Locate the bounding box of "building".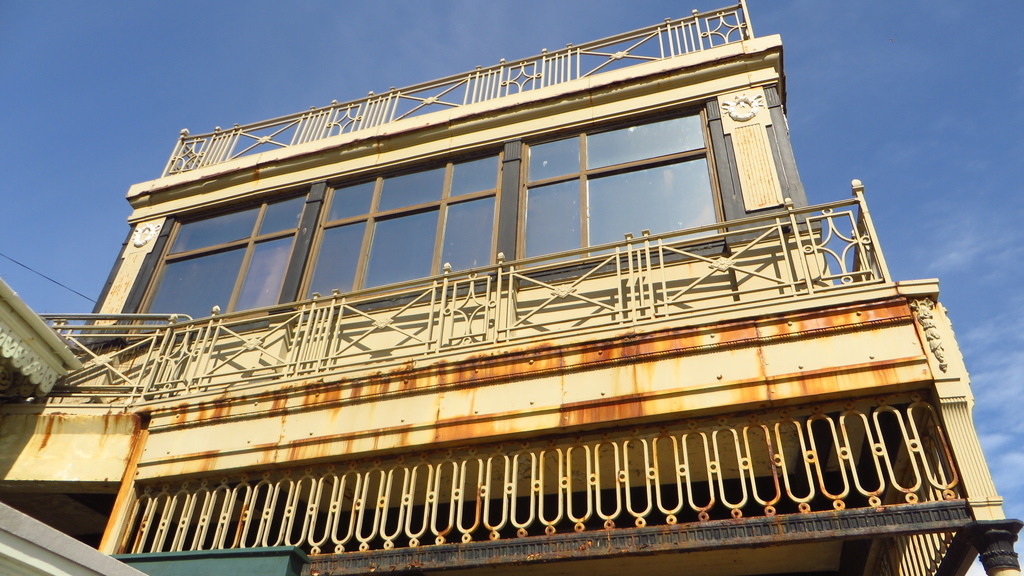
Bounding box: <box>0,0,1023,575</box>.
